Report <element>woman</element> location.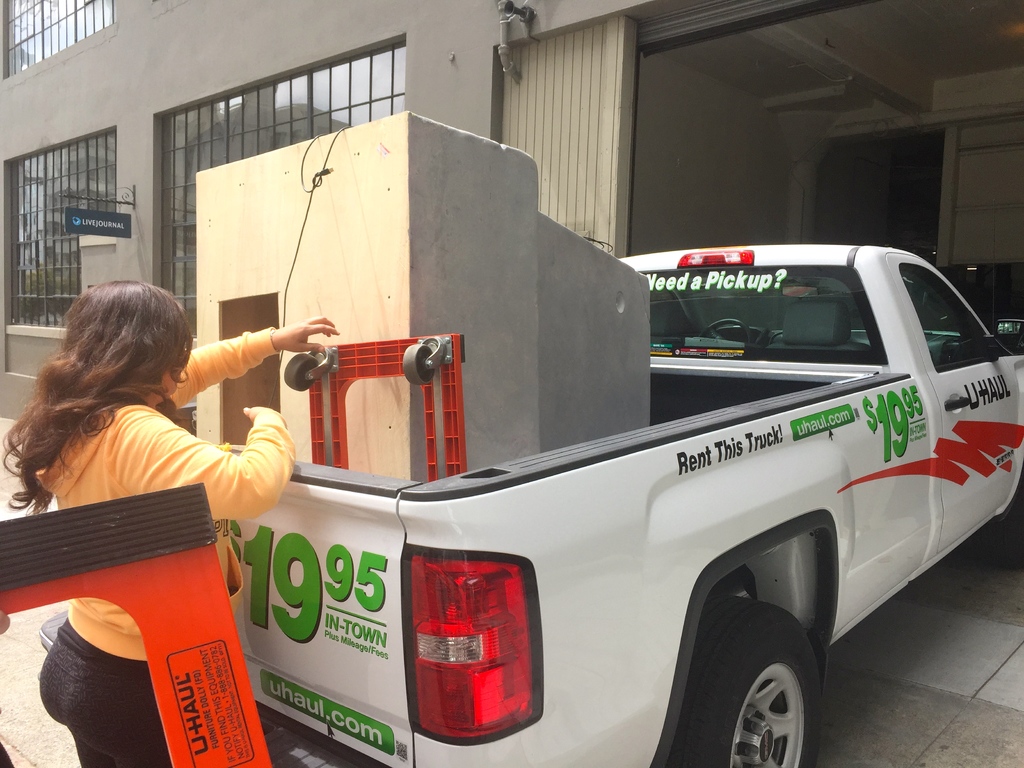
Report: box(0, 275, 351, 766).
